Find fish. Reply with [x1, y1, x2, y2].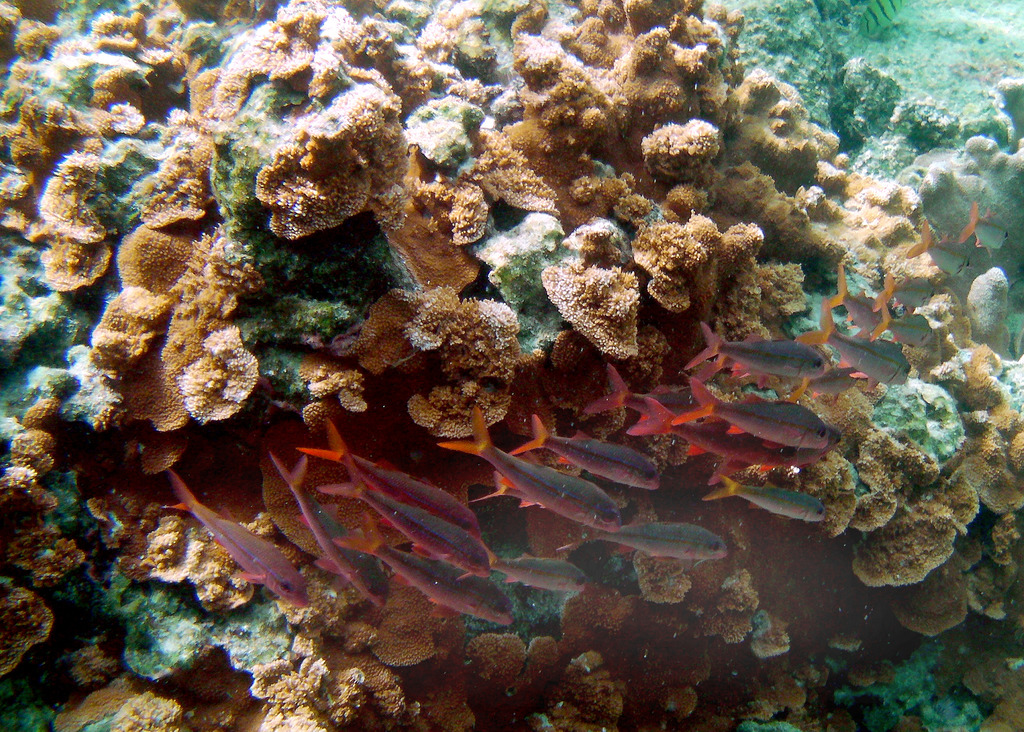
[509, 406, 661, 491].
